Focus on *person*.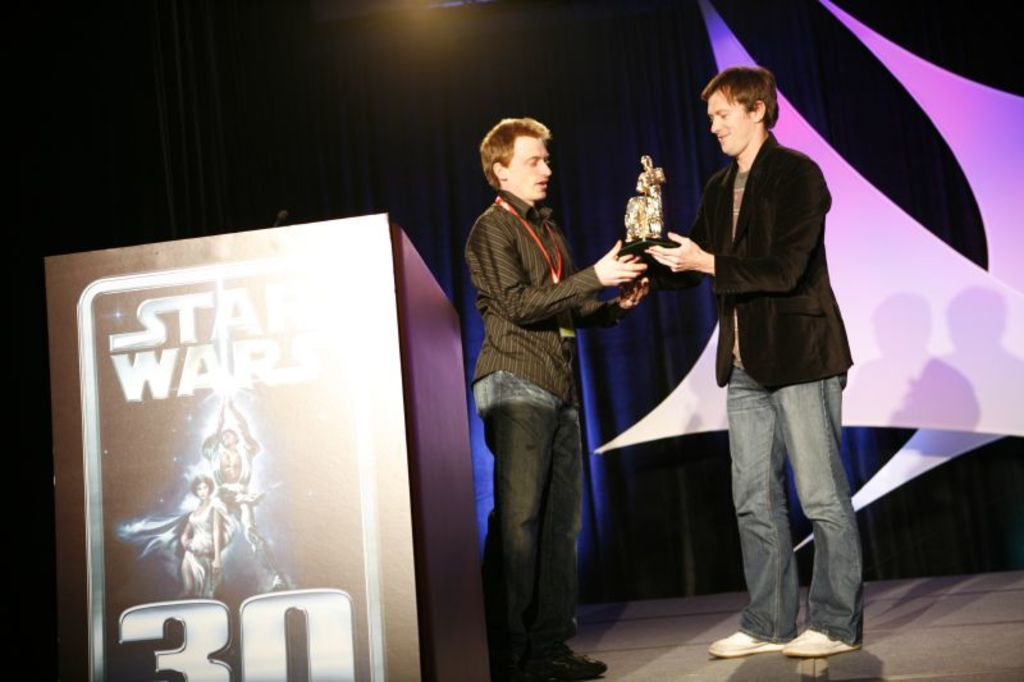
Focused at bbox=(174, 476, 238, 596).
